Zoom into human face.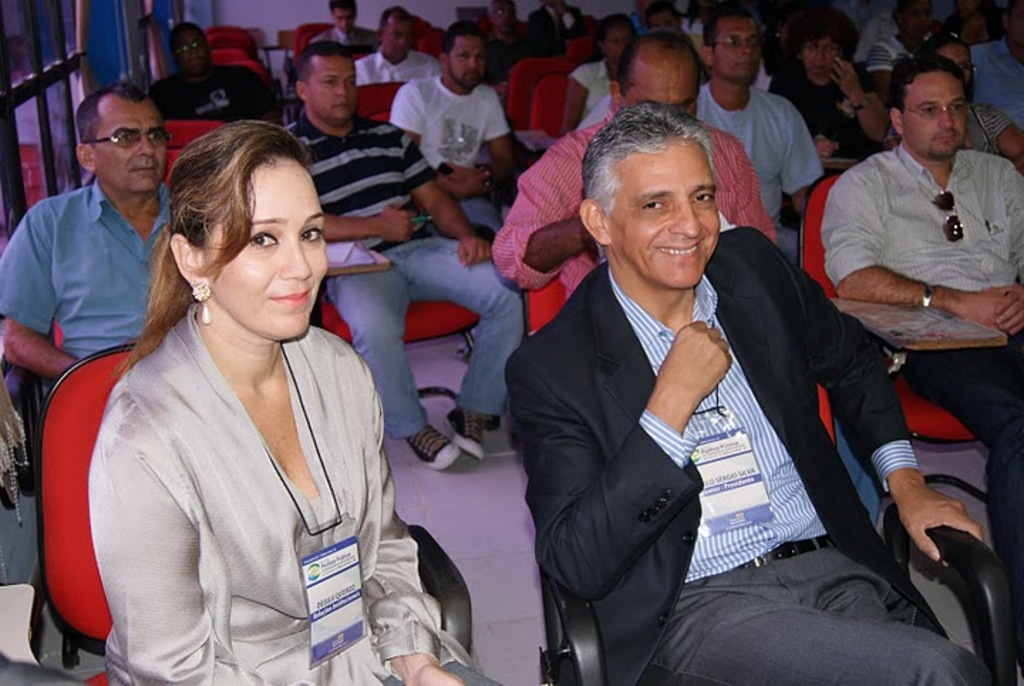
Zoom target: select_region(905, 65, 966, 149).
